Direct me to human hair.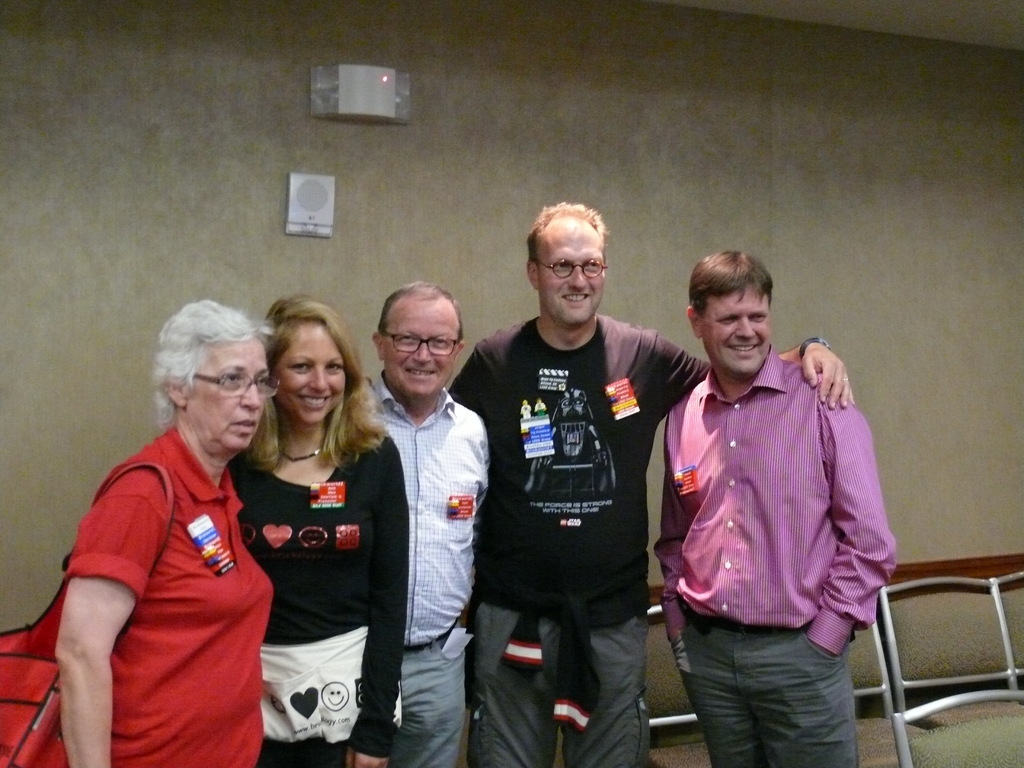
Direction: box(376, 282, 468, 335).
